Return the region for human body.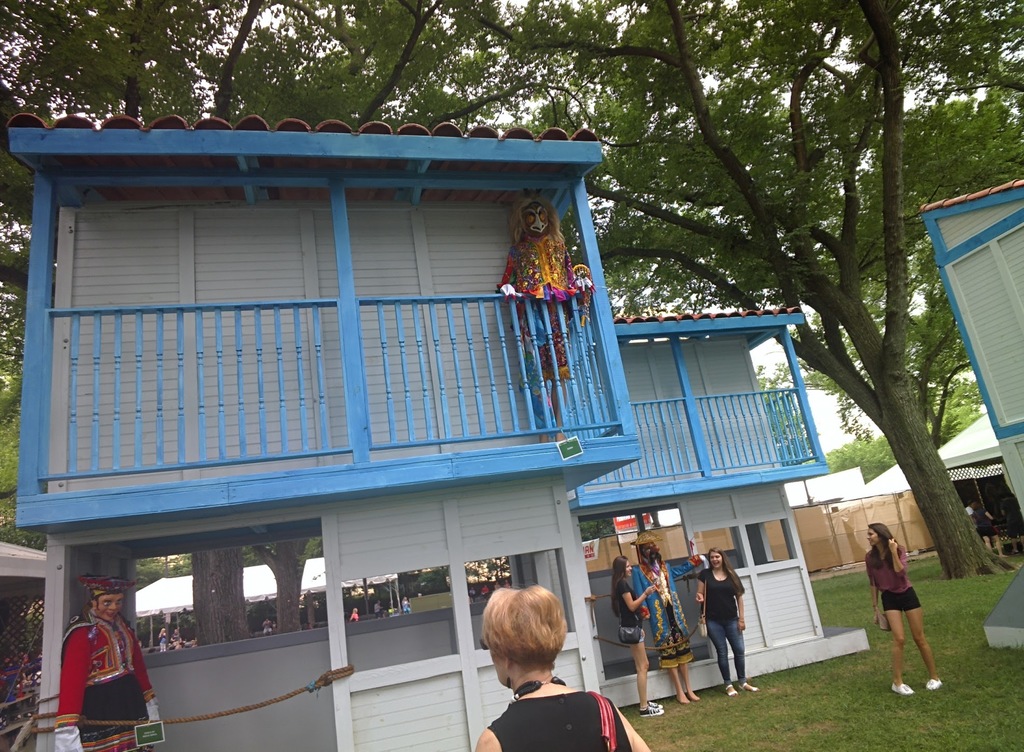
x1=473, y1=584, x2=652, y2=751.
